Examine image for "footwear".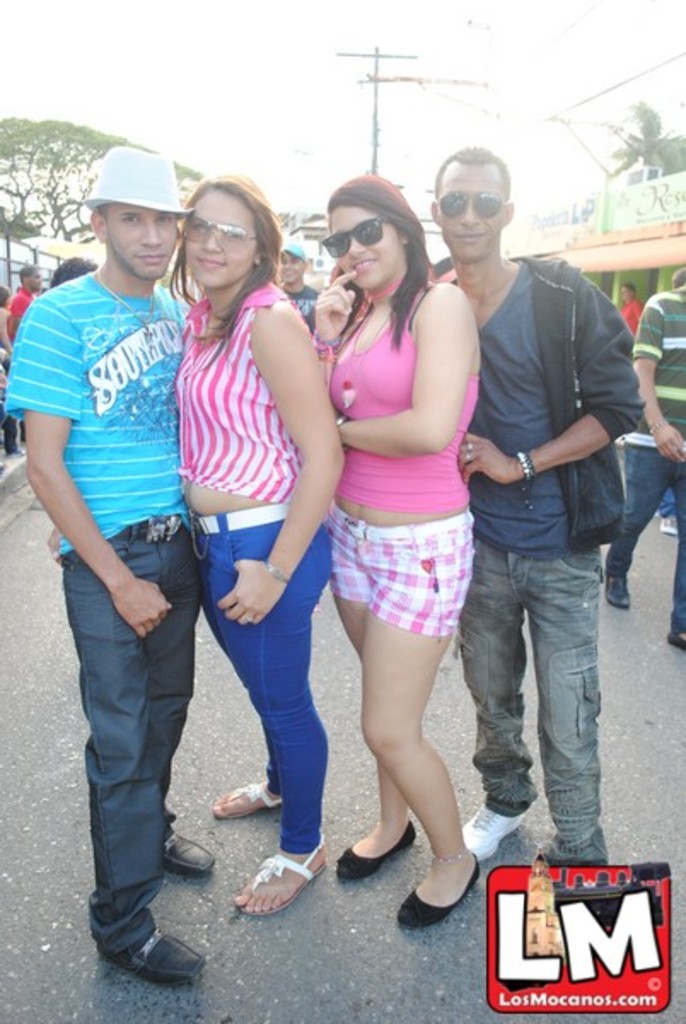
Examination result: {"left": 454, "top": 806, "right": 524, "bottom": 853}.
